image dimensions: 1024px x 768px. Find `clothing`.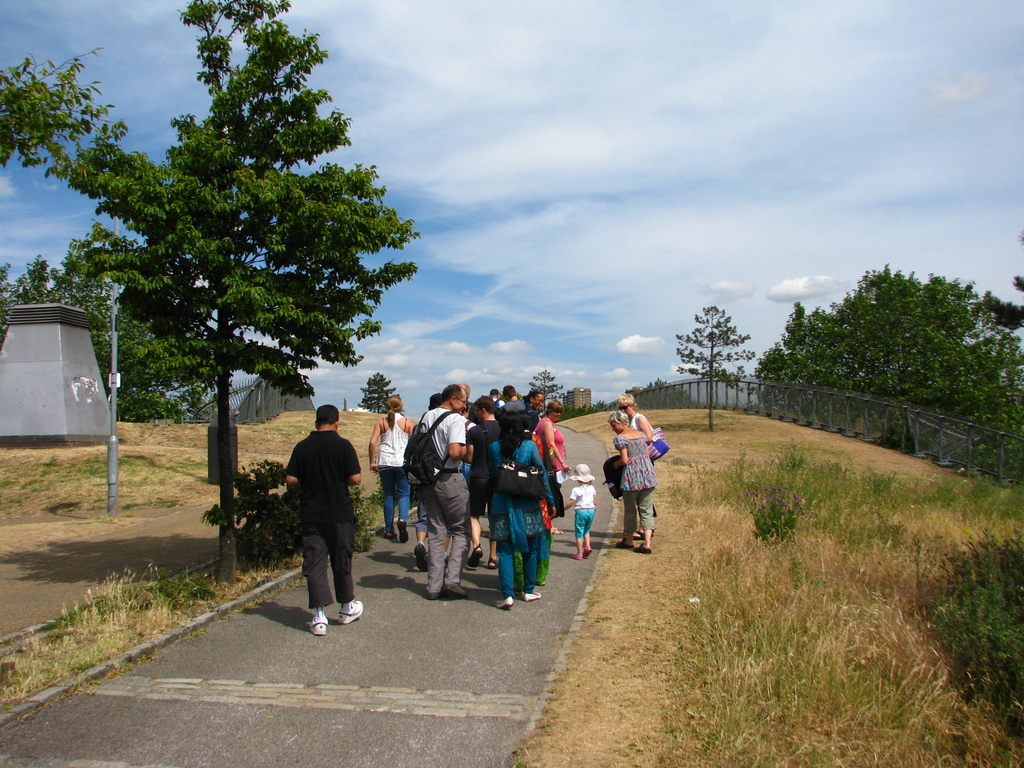
locate(528, 420, 550, 584).
